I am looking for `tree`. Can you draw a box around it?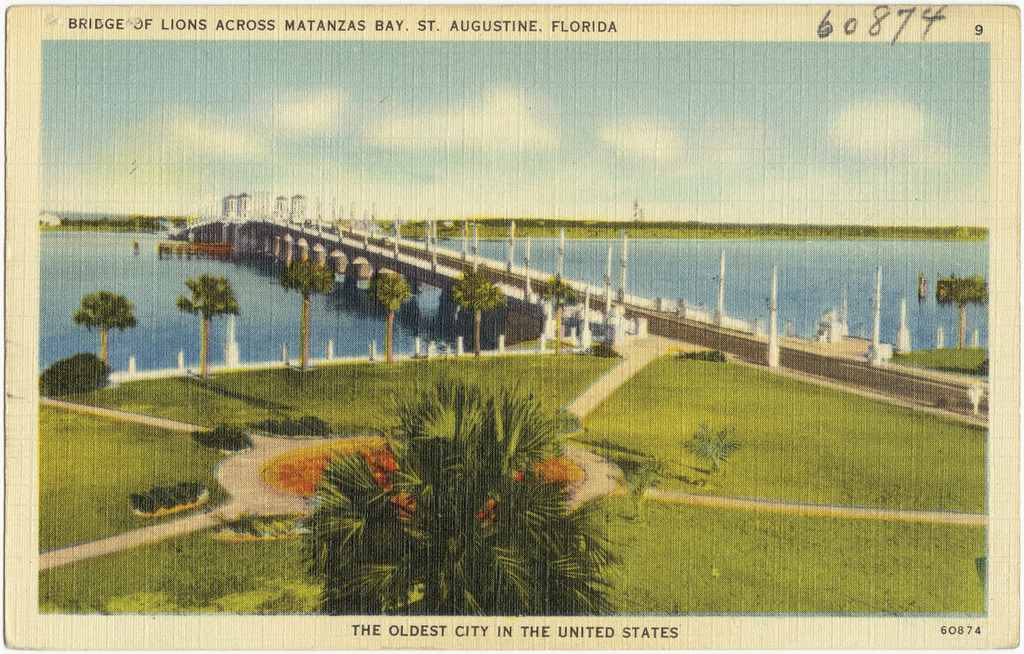
Sure, the bounding box is box=[373, 274, 415, 361].
